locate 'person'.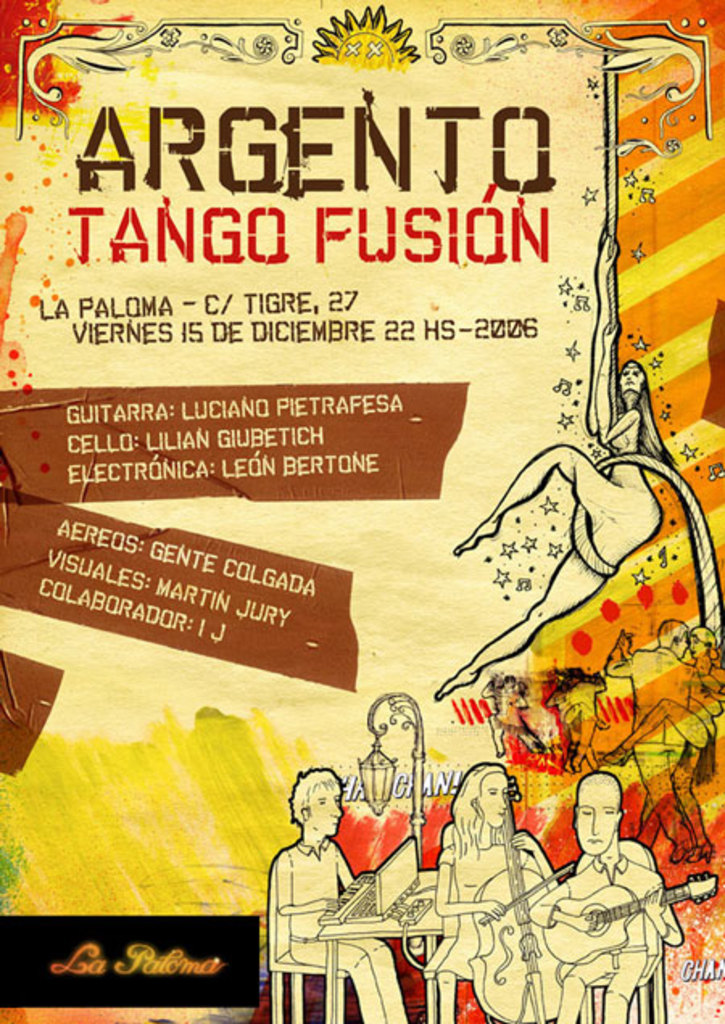
Bounding box: l=604, t=625, r=723, b=858.
